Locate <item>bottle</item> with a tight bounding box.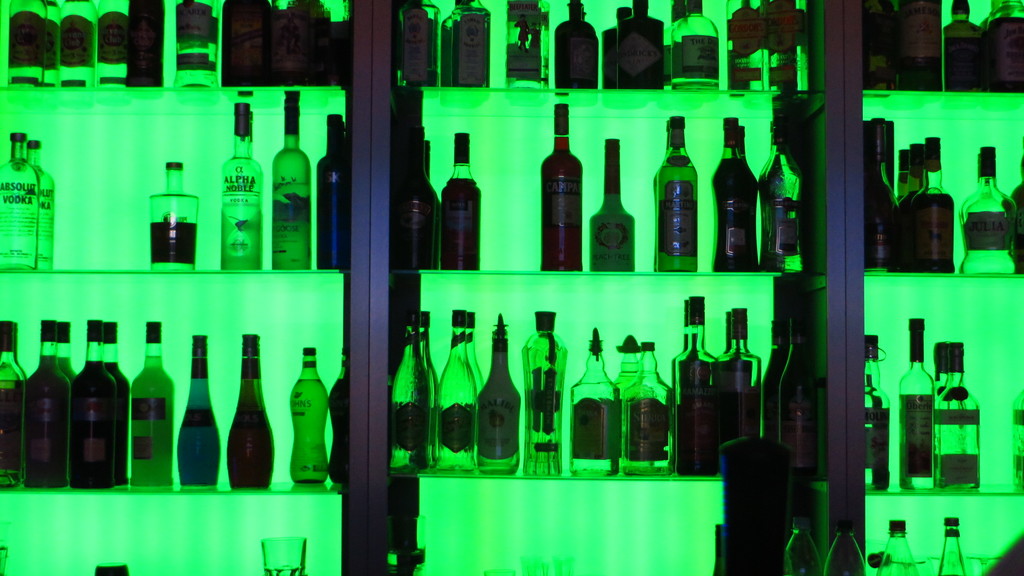
<box>726,0,768,89</box>.
